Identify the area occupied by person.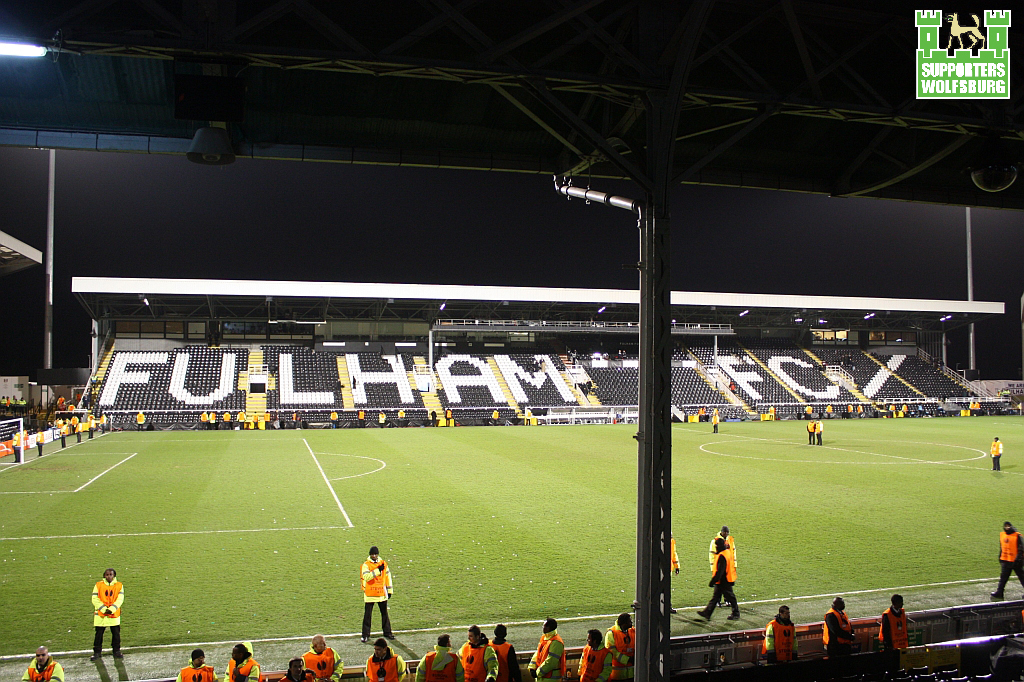
Area: [222,644,259,681].
